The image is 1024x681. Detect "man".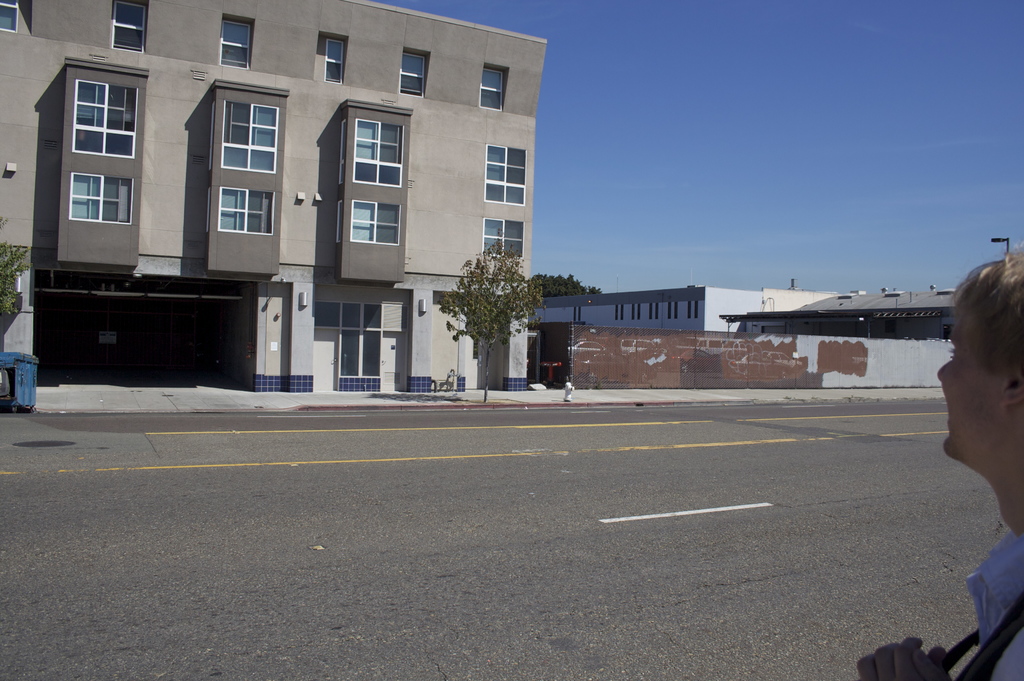
Detection: {"x1": 889, "y1": 239, "x2": 1023, "y2": 541}.
